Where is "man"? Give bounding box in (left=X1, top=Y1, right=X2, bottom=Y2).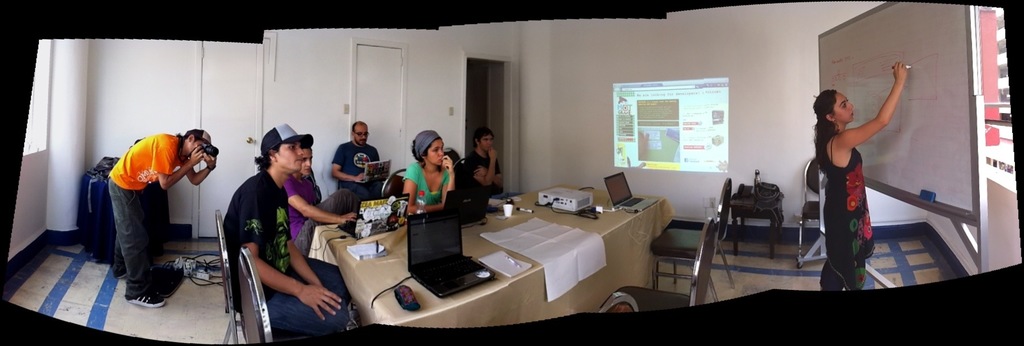
(left=108, top=131, right=216, bottom=306).
